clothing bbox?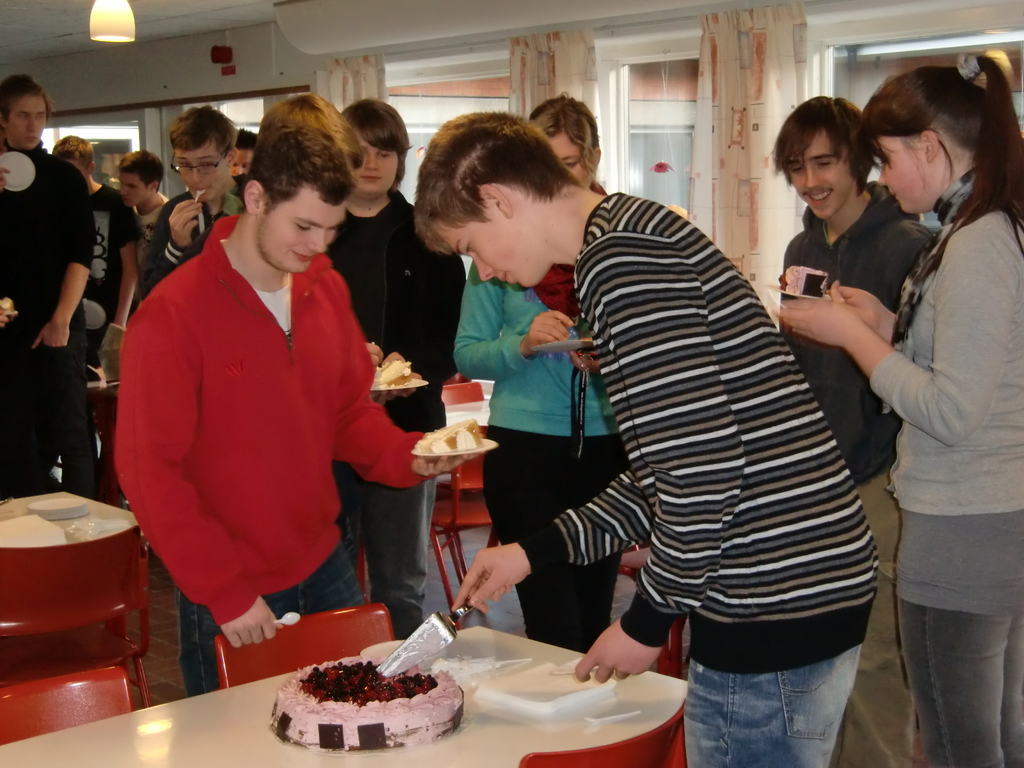
<box>3,146,95,495</box>
